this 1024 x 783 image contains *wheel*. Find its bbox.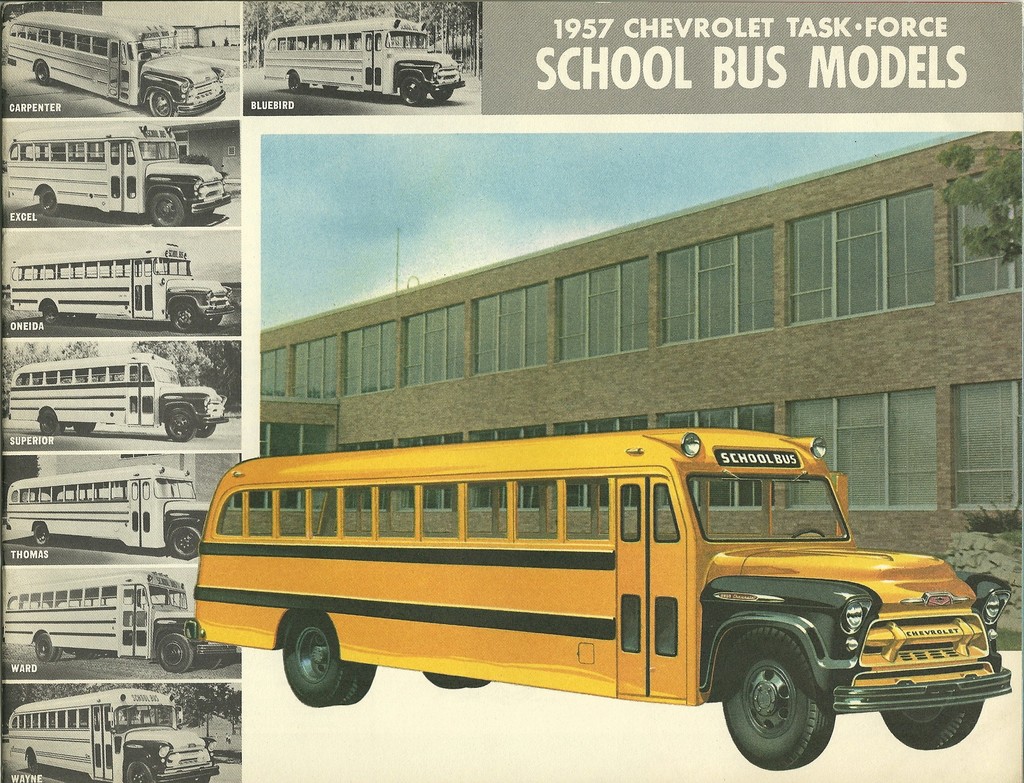
bbox=[26, 752, 43, 776].
